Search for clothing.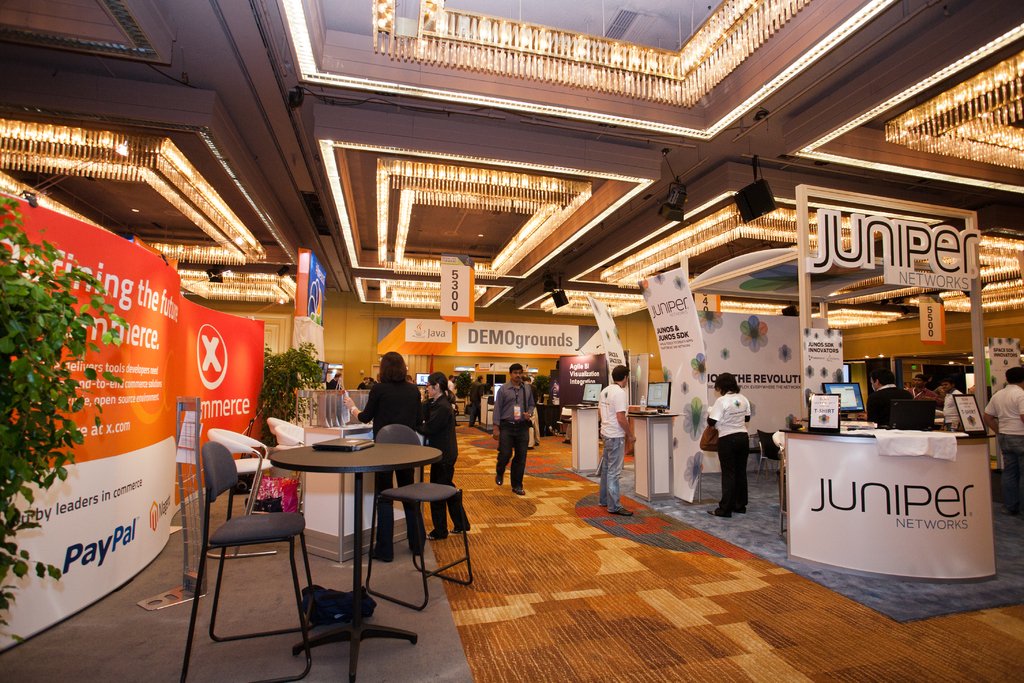
Found at region(708, 391, 753, 514).
